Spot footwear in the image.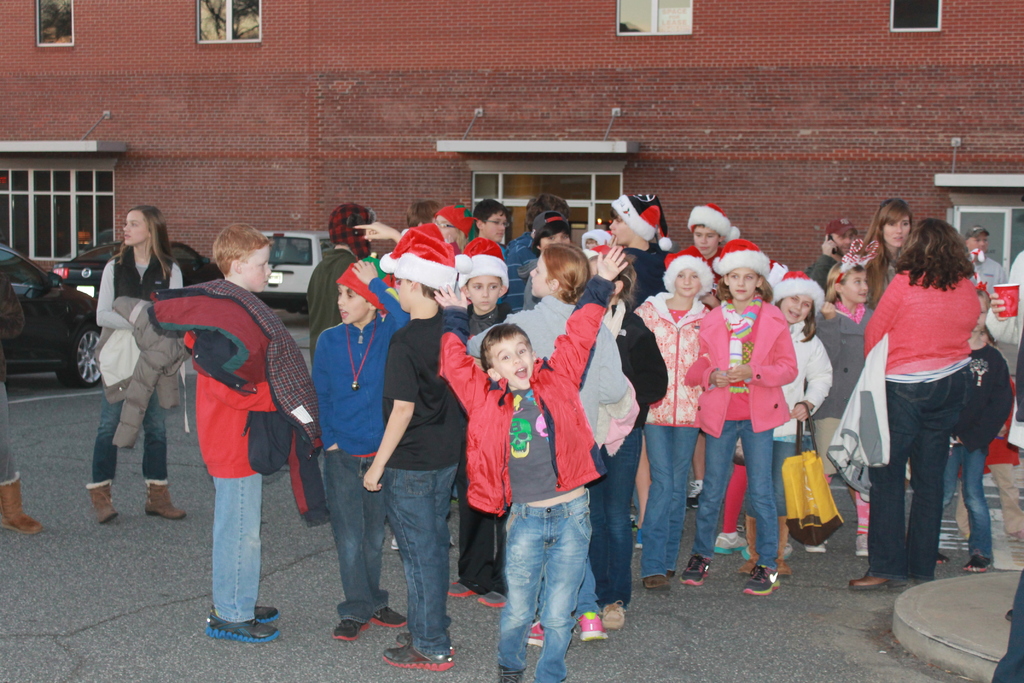
footwear found at detection(444, 577, 476, 601).
